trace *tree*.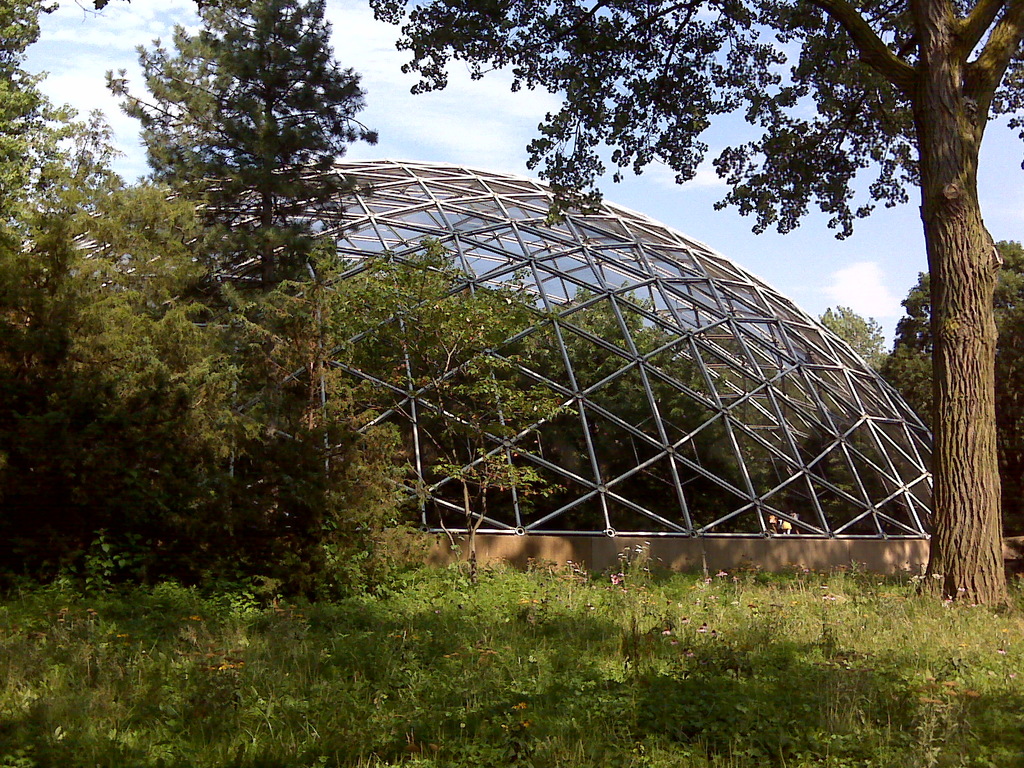
Traced to bbox(376, 232, 576, 566).
